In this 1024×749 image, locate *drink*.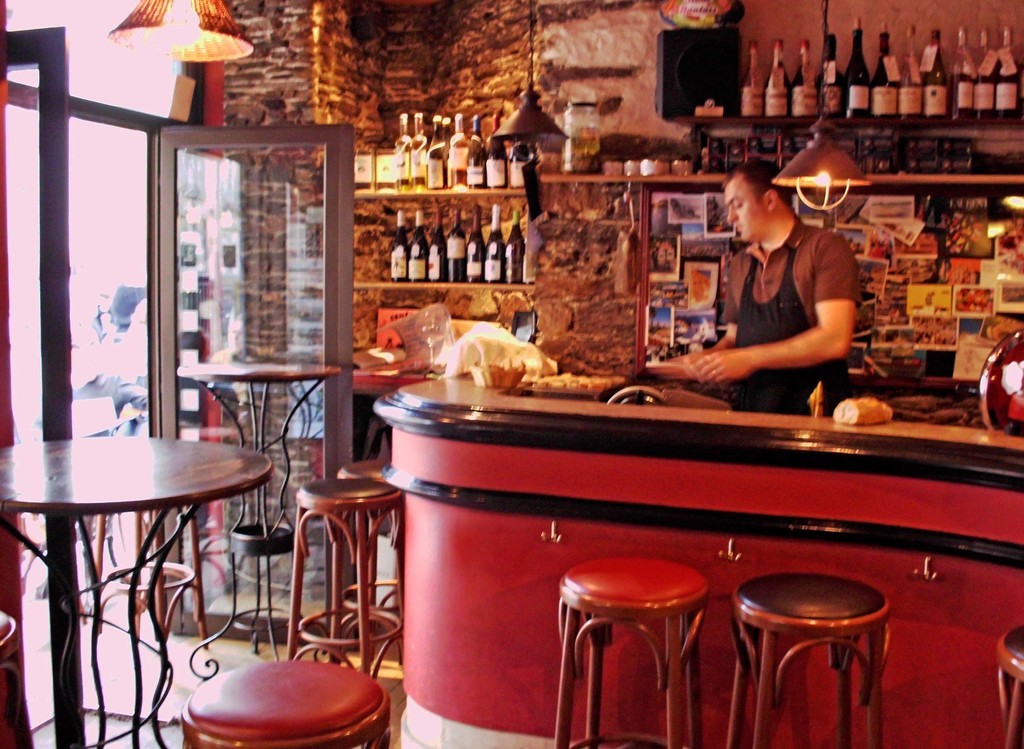
Bounding box: bbox=[410, 229, 430, 280].
